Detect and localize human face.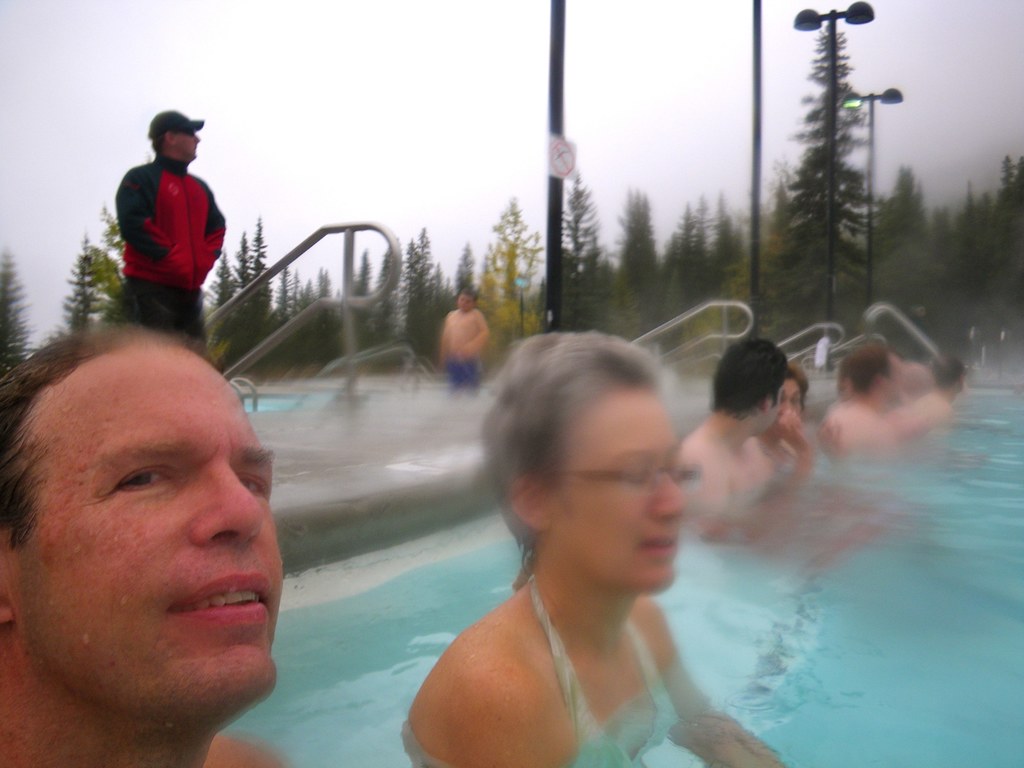
Localized at box=[556, 383, 685, 595].
